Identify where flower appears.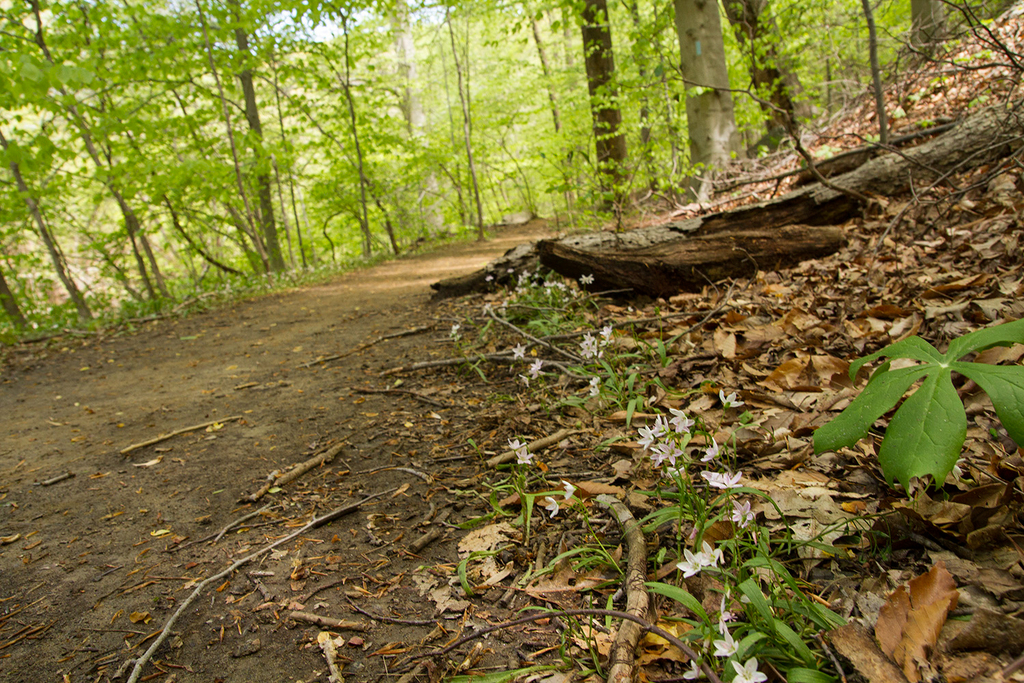
Appears at 713:630:741:660.
